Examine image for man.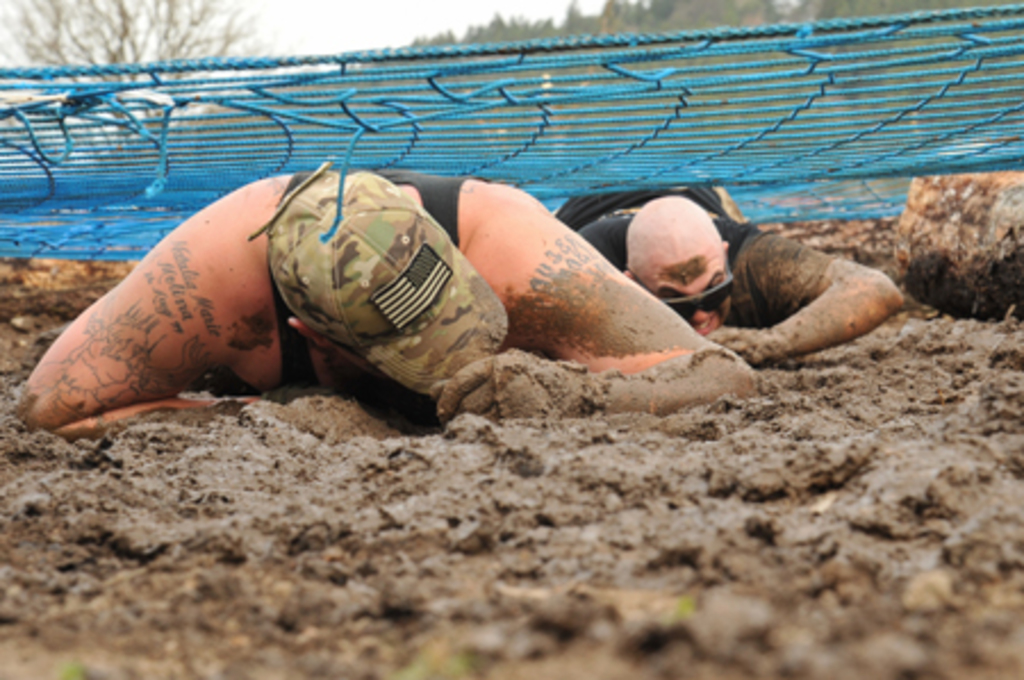
Examination result: (x1=9, y1=148, x2=785, y2=430).
